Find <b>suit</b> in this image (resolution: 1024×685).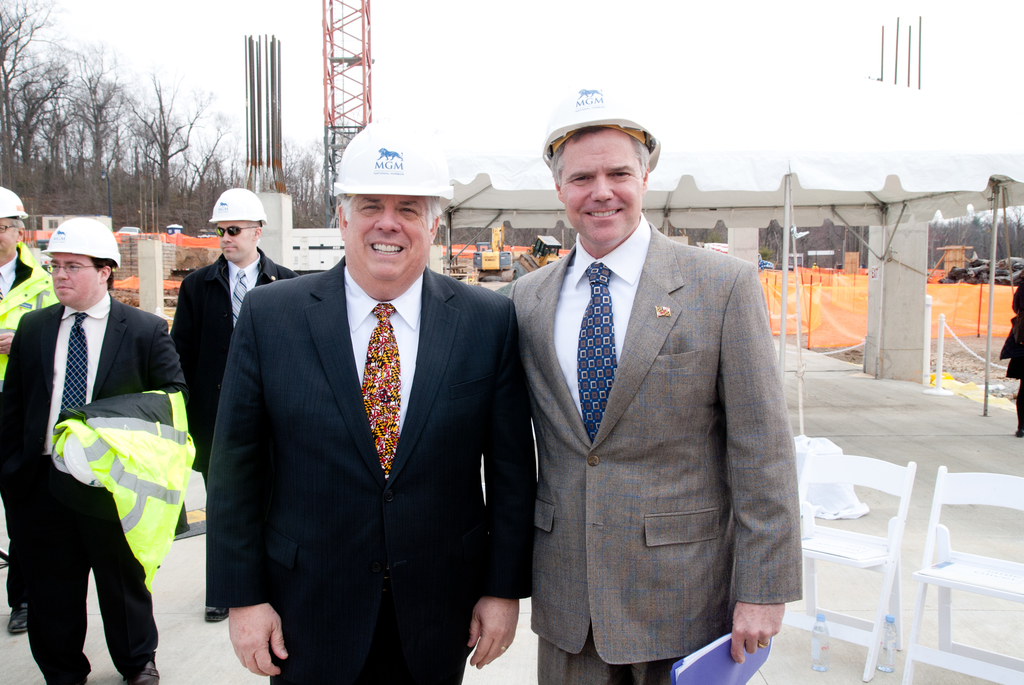
{"left": 496, "top": 213, "right": 803, "bottom": 684}.
